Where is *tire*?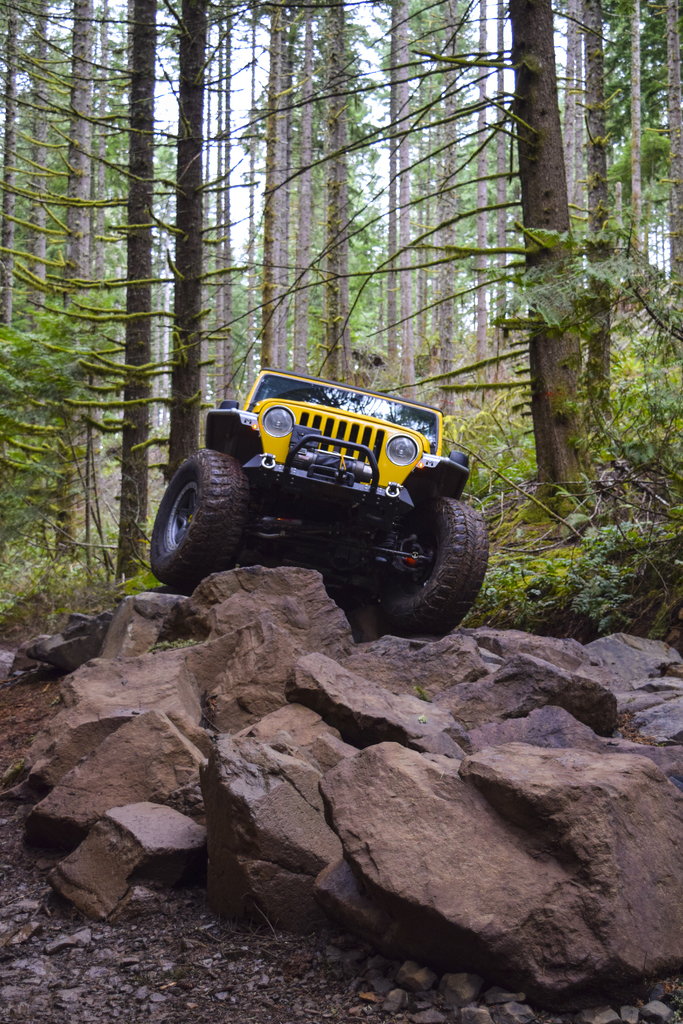
(379,498,490,633).
